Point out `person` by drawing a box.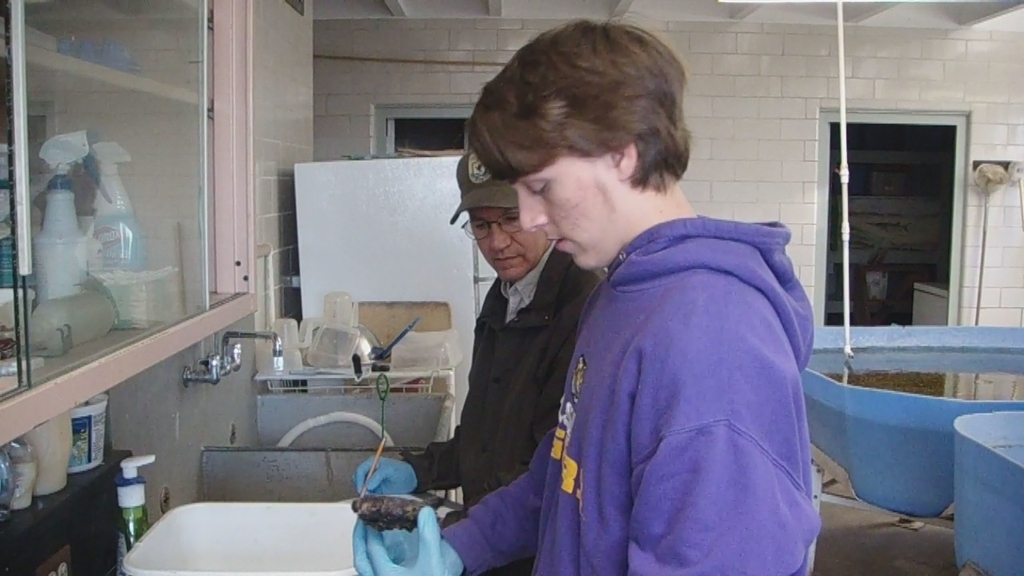
x1=356 y1=149 x2=609 y2=529.
